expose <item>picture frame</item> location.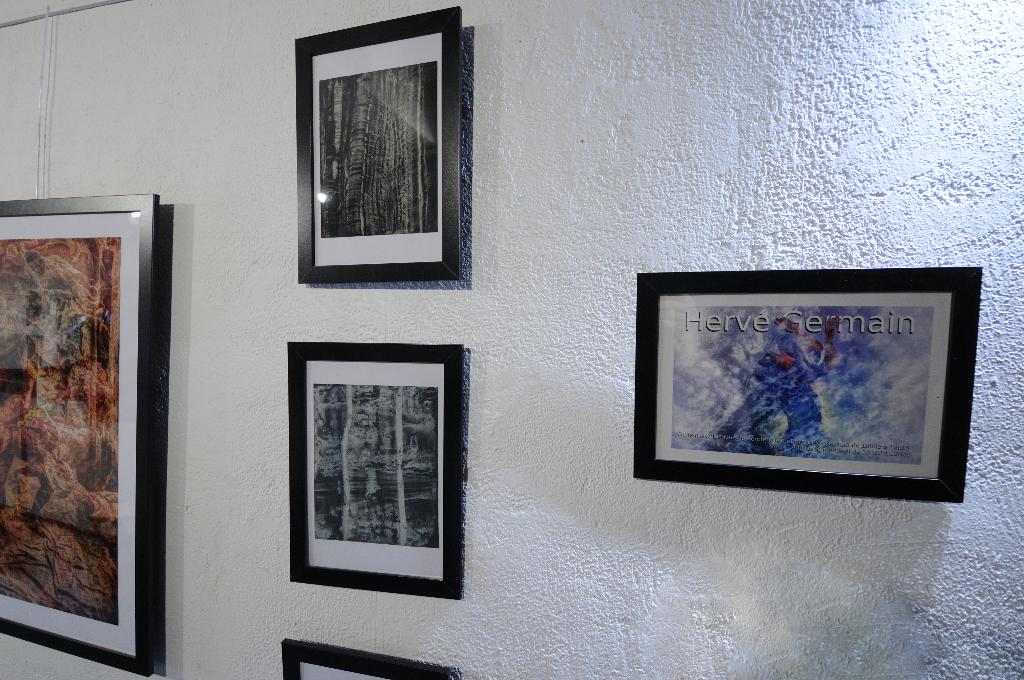
Exposed at pyautogui.locateOnScreen(634, 265, 984, 503).
